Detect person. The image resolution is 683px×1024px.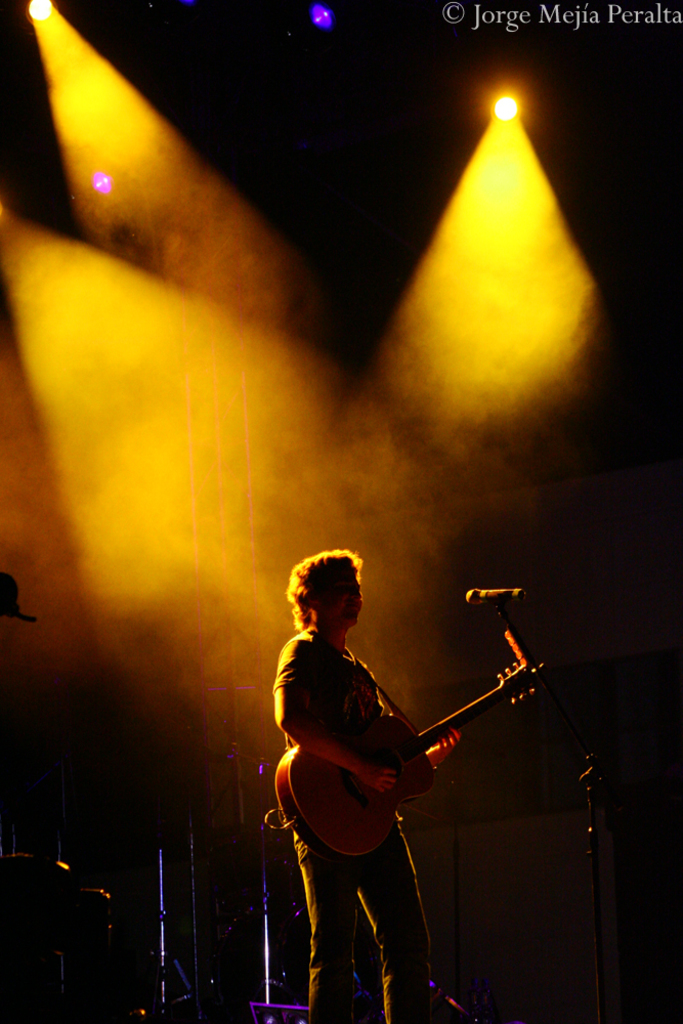
bbox=[269, 546, 473, 1023].
